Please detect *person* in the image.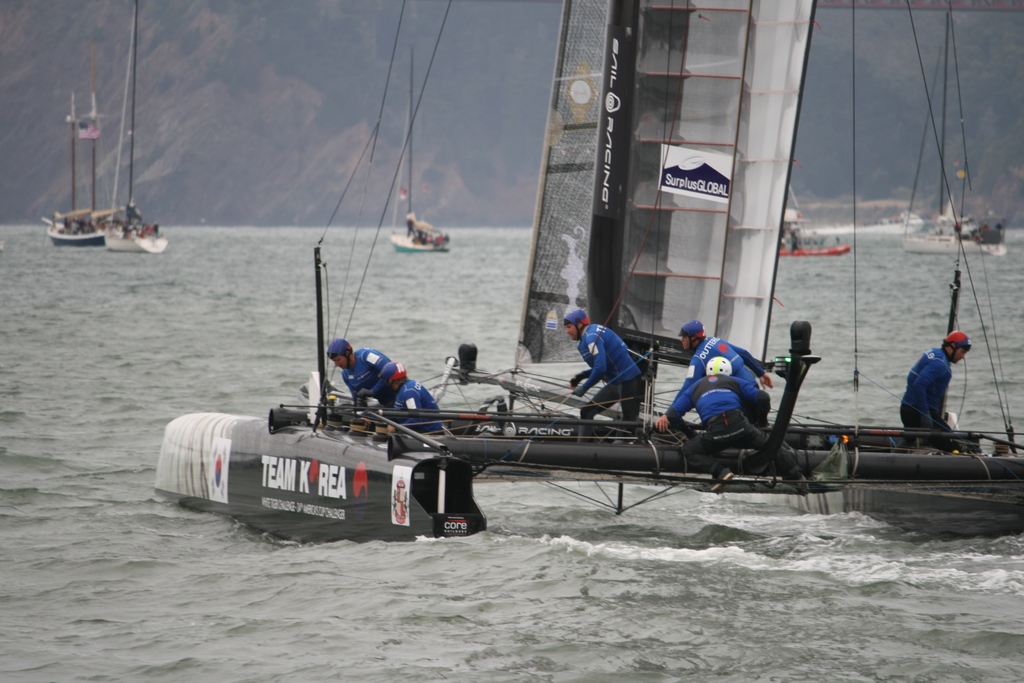
<box>895,325,970,443</box>.
